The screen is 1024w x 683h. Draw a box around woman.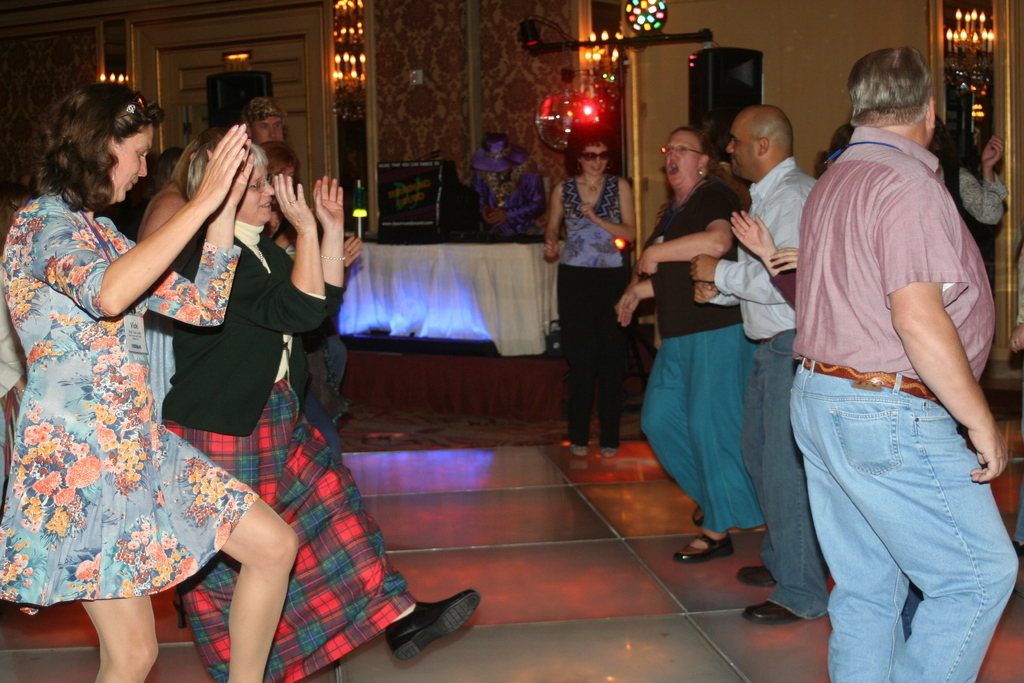
crop(161, 136, 484, 682).
